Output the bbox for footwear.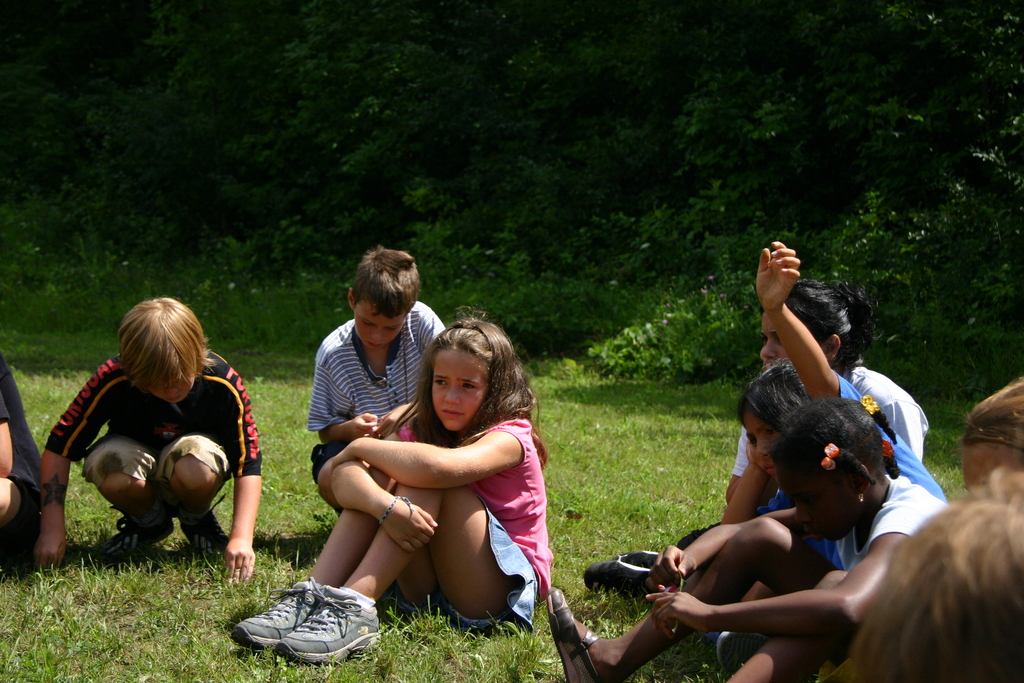
bbox=(97, 515, 173, 558).
